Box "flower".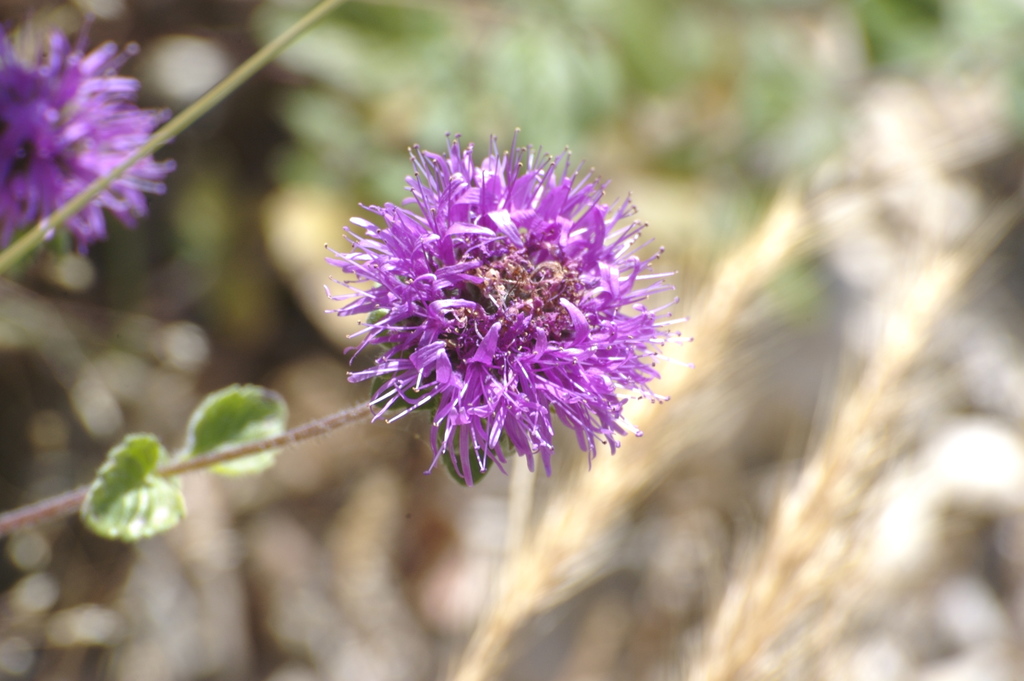
<box>1,19,185,258</box>.
